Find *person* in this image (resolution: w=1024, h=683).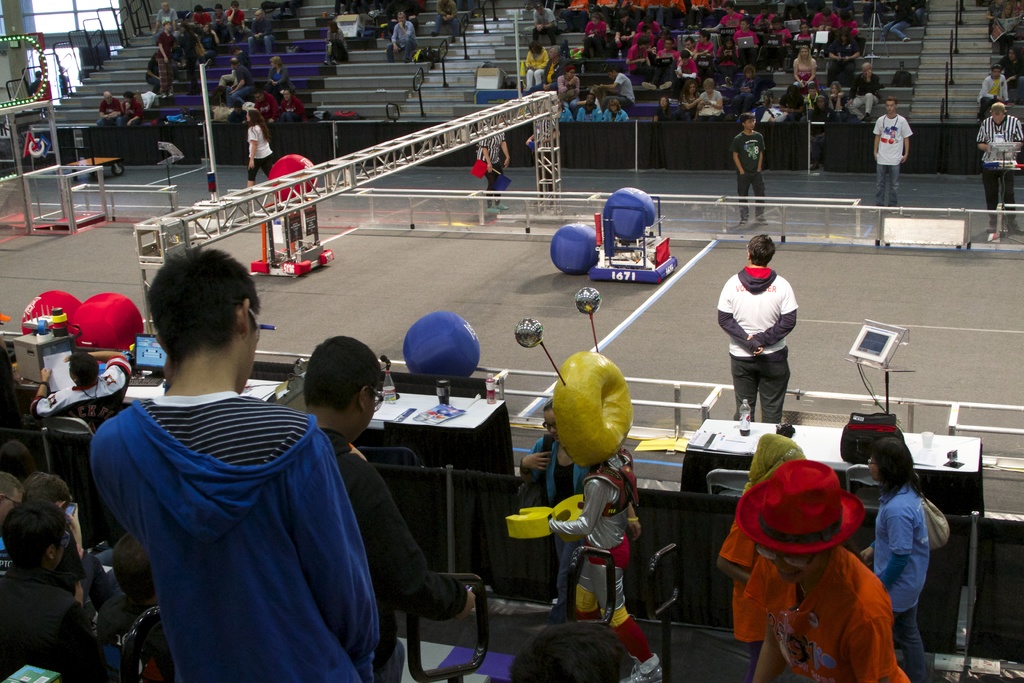
{"x1": 84, "y1": 240, "x2": 381, "y2": 682}.
